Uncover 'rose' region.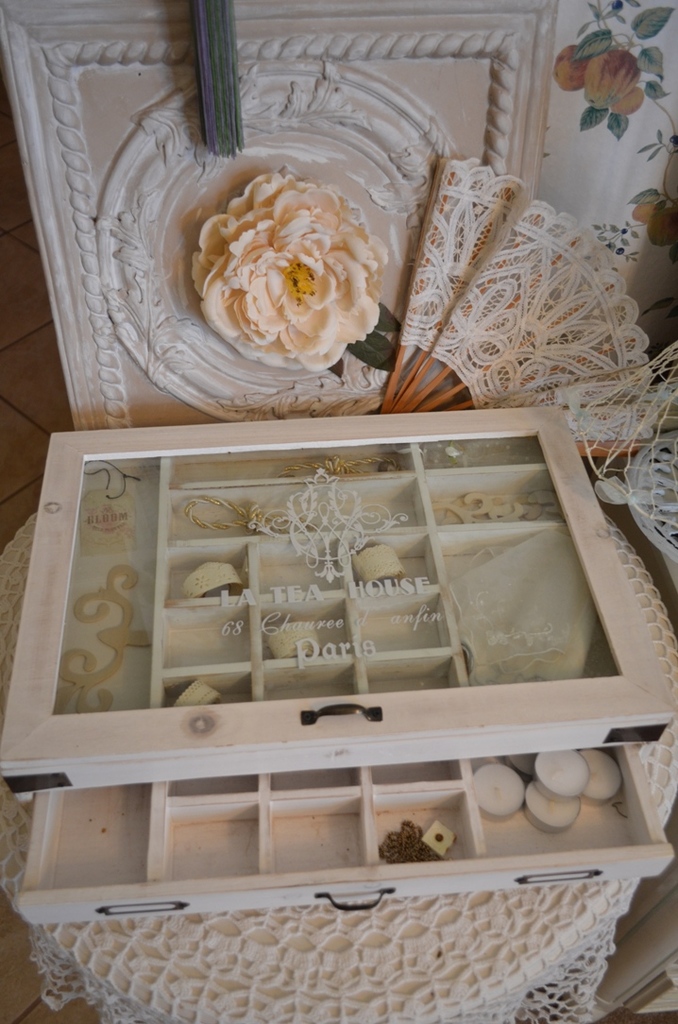
Uncovered: detection(188, 167, 387, 376).
